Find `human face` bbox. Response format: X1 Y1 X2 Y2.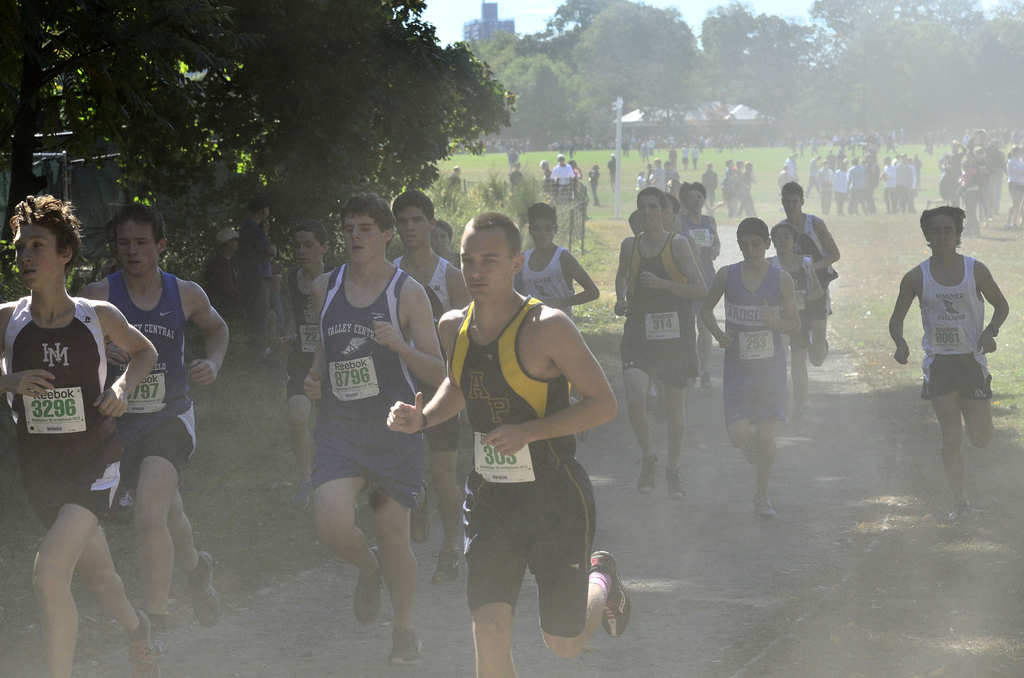
781 191 801 212.
